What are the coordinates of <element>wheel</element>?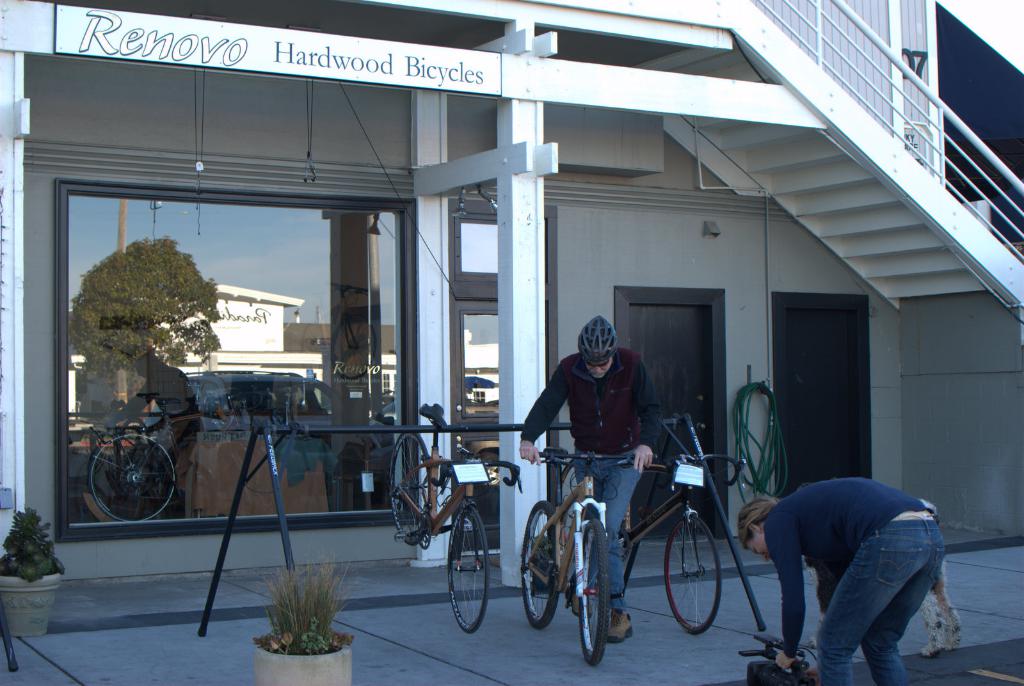
rect(447, 508, 492, 633).
